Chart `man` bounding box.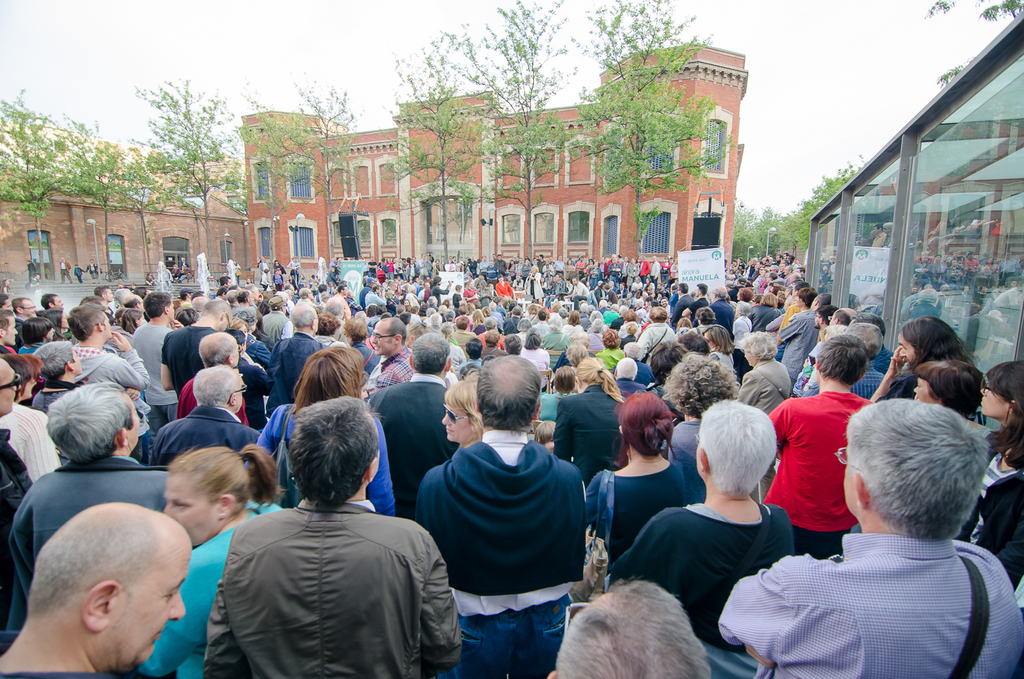
Charted: [left=360, top=320, right=424, bottom=389].
